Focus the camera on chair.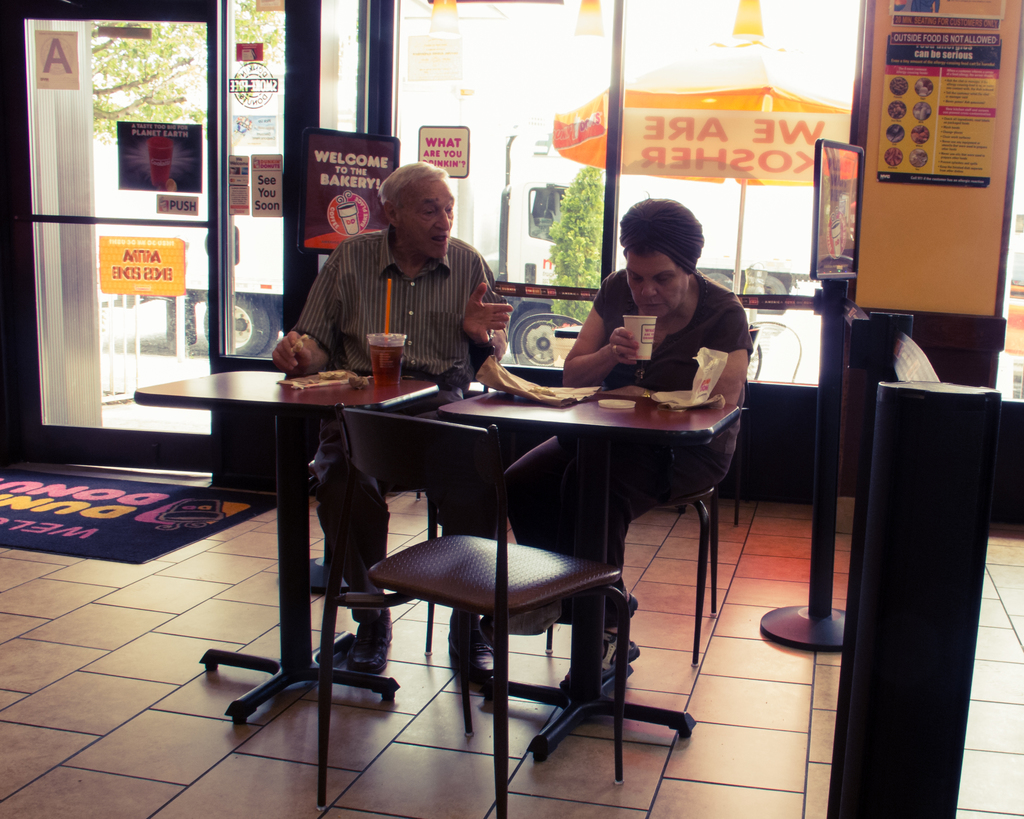
Focus region: BBox(306, 462, 460, 655).
